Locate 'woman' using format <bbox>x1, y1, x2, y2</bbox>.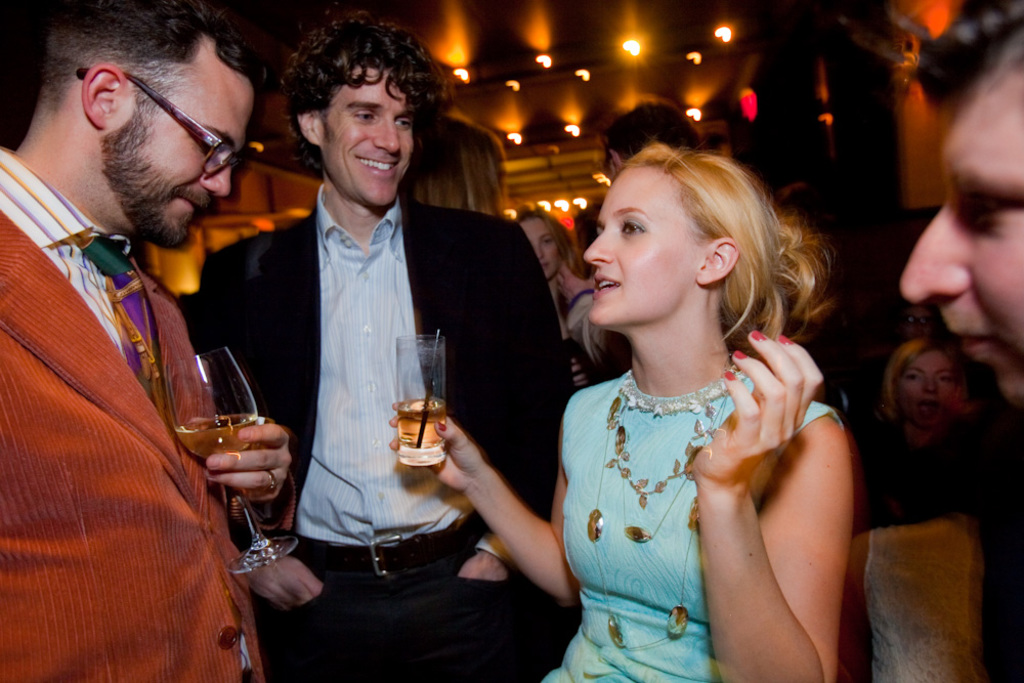
<bbox>509, 203, 633, 390</bbox>.
